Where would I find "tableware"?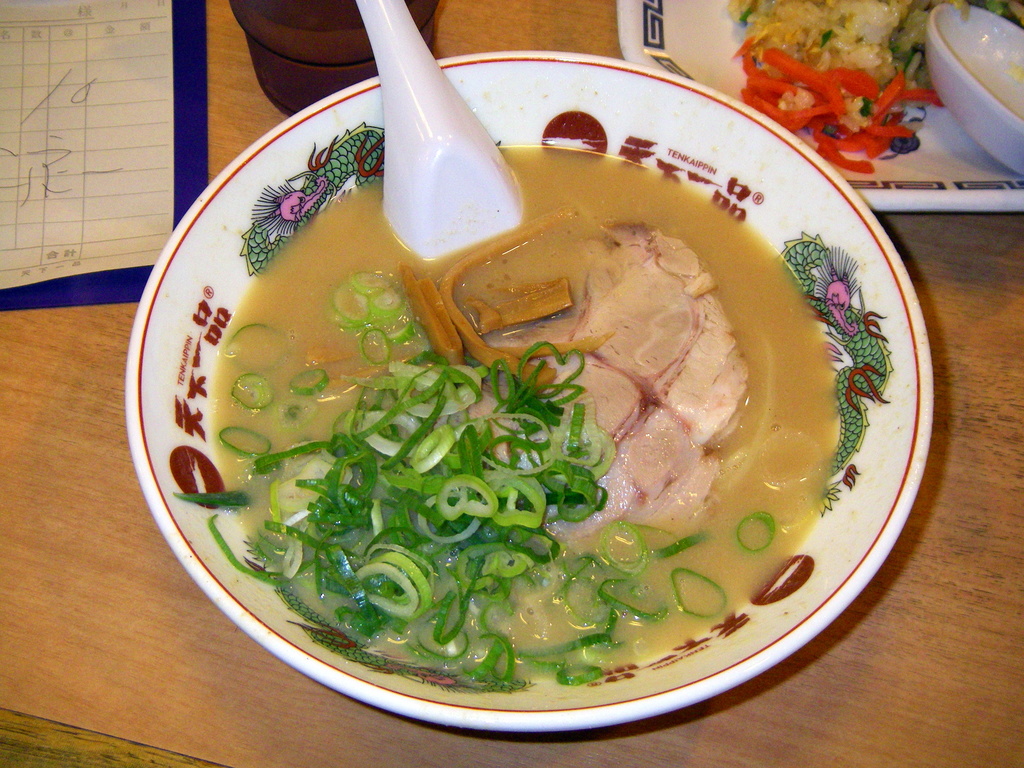
At crop(345, 0, 515, 269).
